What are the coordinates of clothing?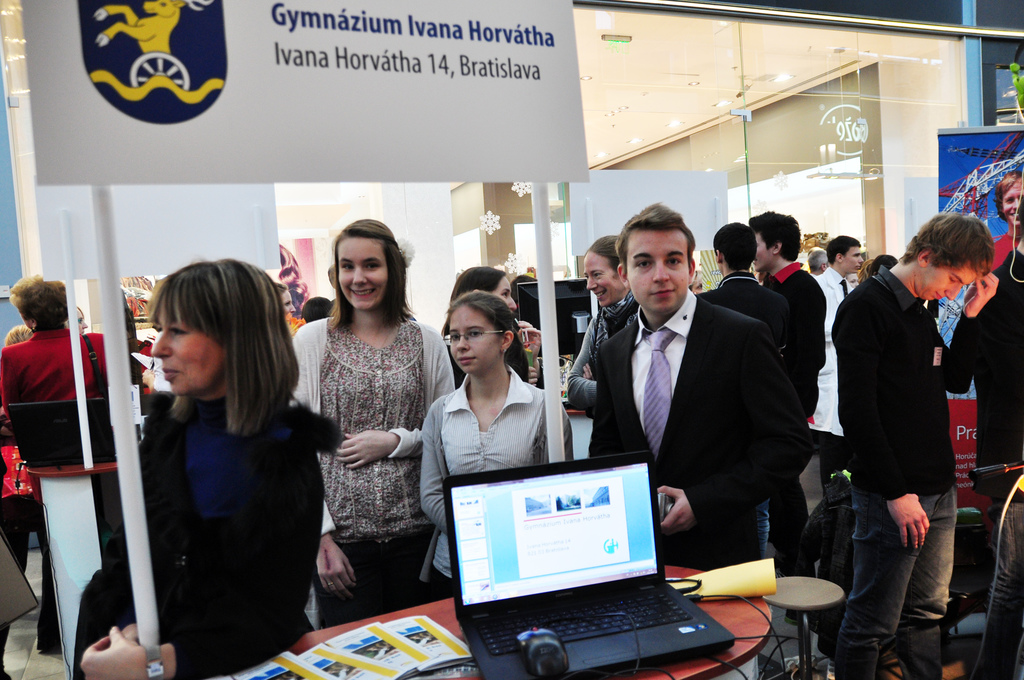
<region>699, 273, 808, 584</region>.
